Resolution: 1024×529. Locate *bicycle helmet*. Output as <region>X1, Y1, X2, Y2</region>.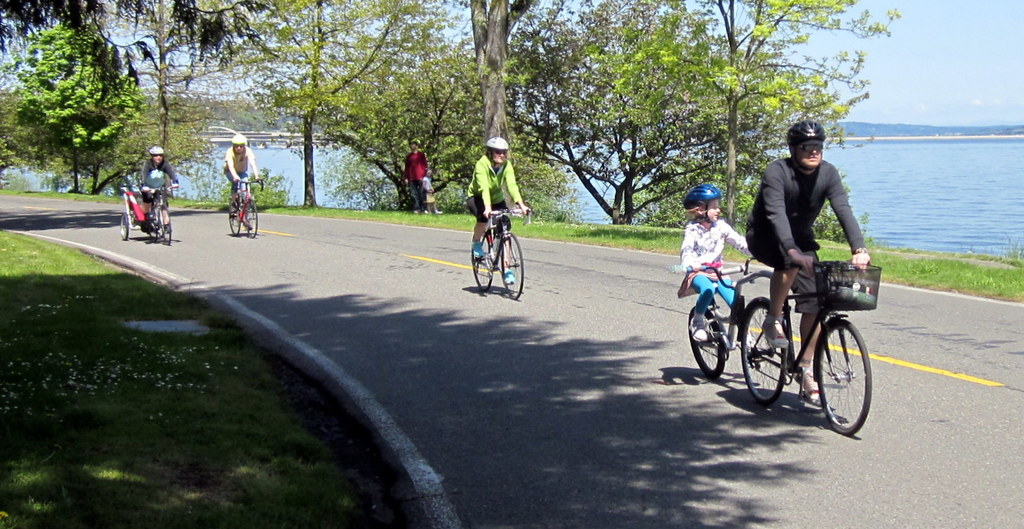
<region>232, 133, 244, 145</region>.
